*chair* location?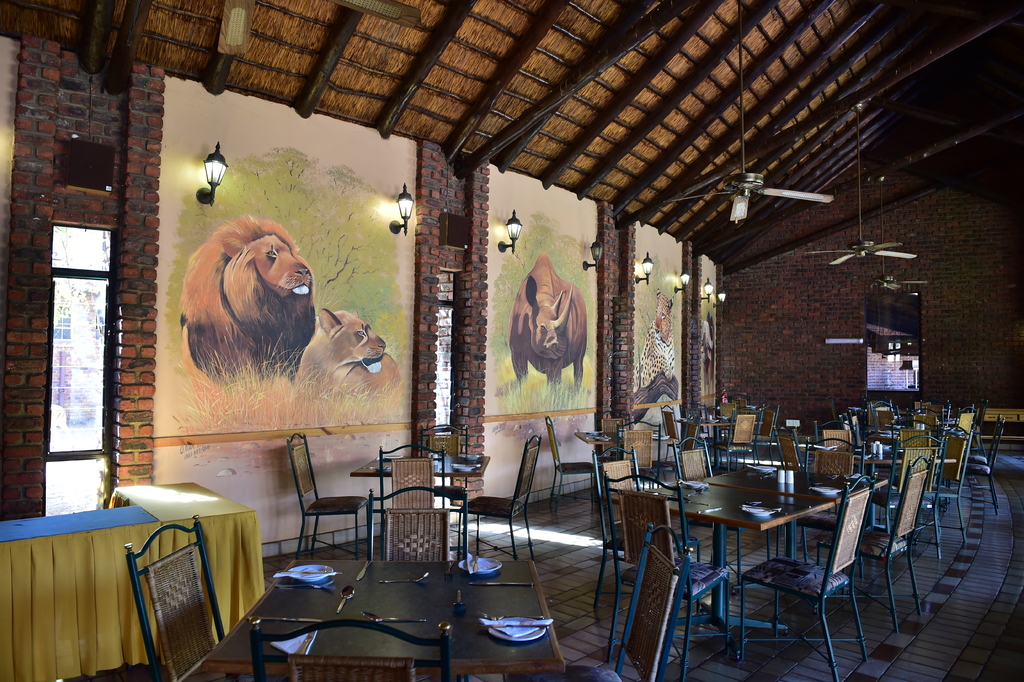
(776,426,812,473)
